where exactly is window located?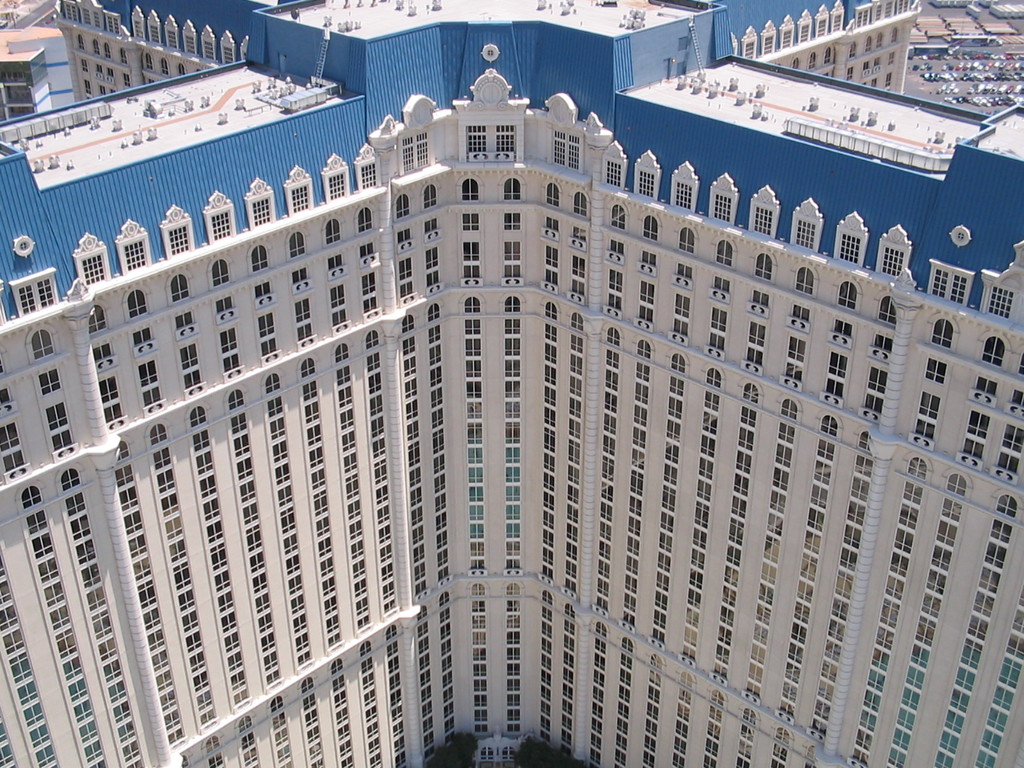
Its bounding box is 803/758/817/767.
